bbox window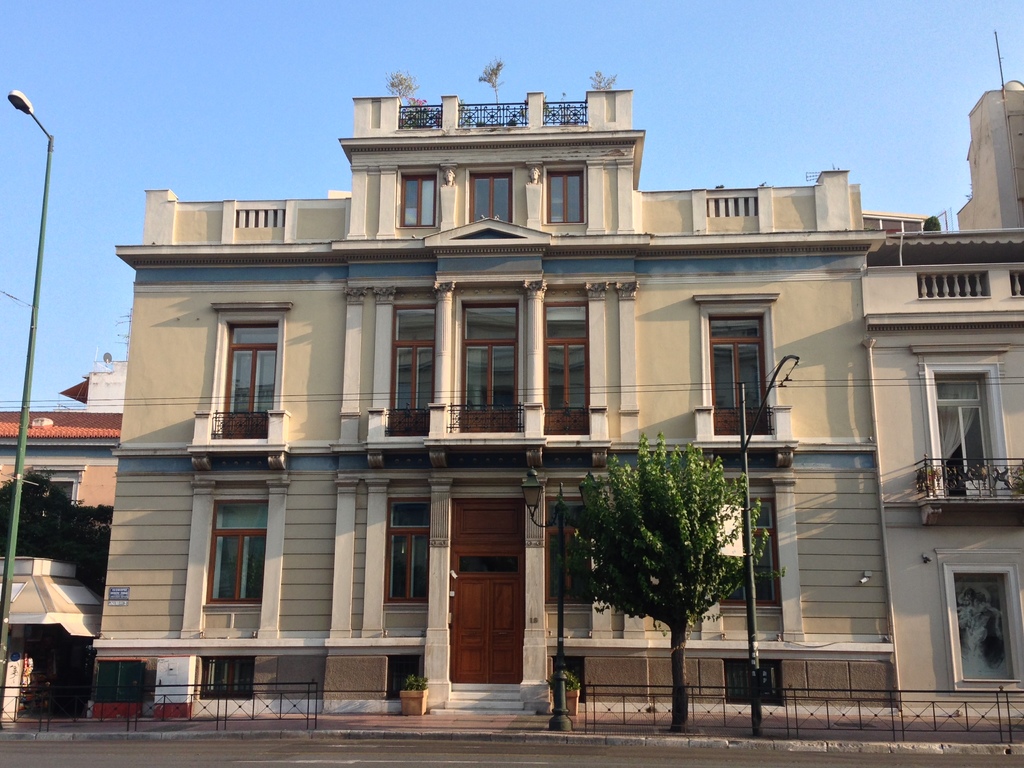
box=[929, 365, 1023, 498]
